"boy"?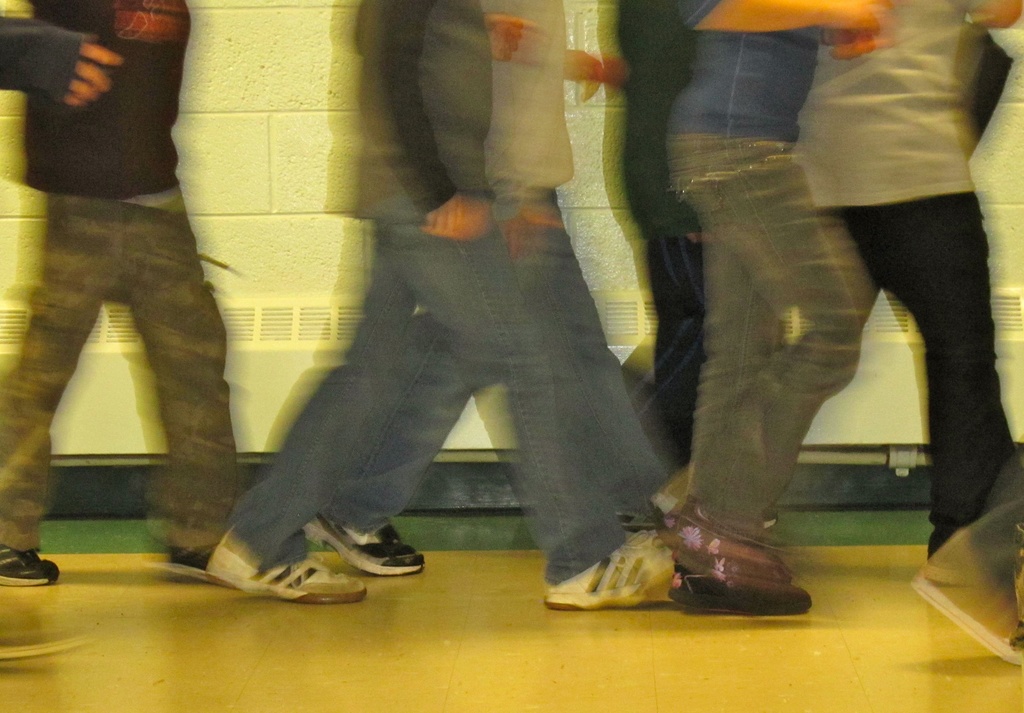
box(3, 4, 250, 557)
